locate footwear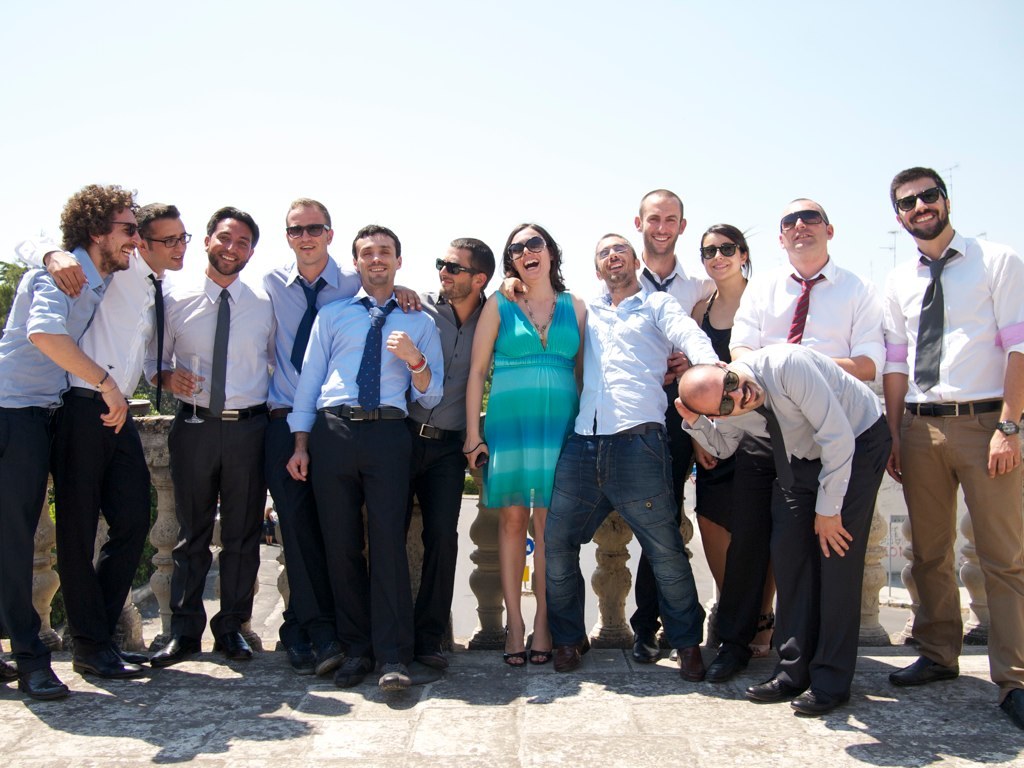
(x1=499, y1=643, x2=531, y2=671)
